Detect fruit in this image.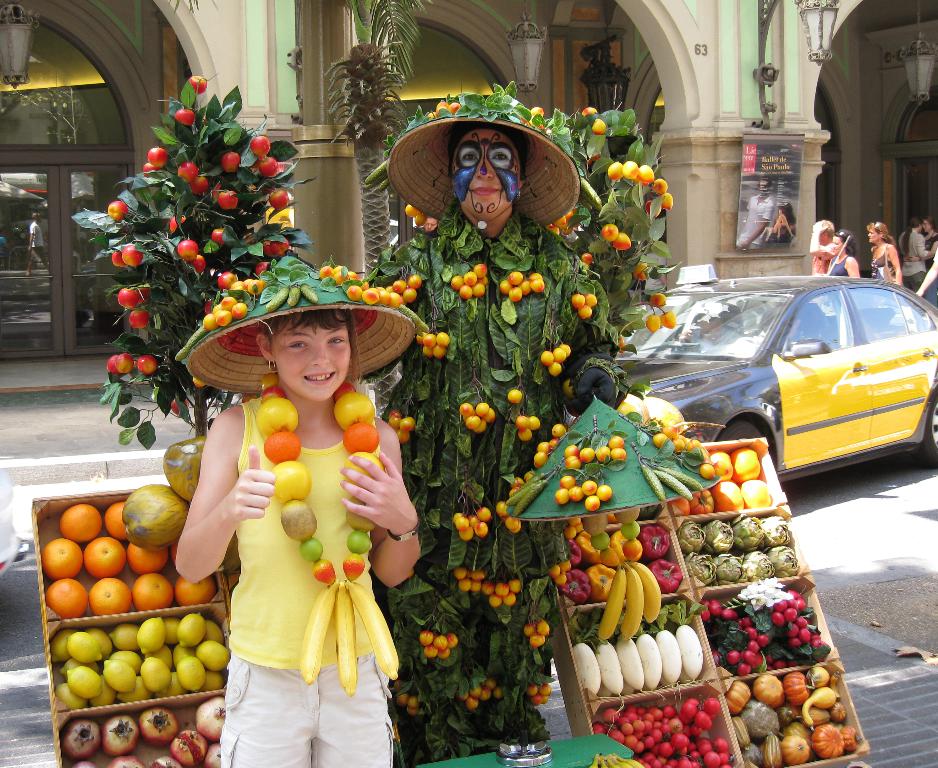
Detection: bbox(176, 108, 195, 123).
